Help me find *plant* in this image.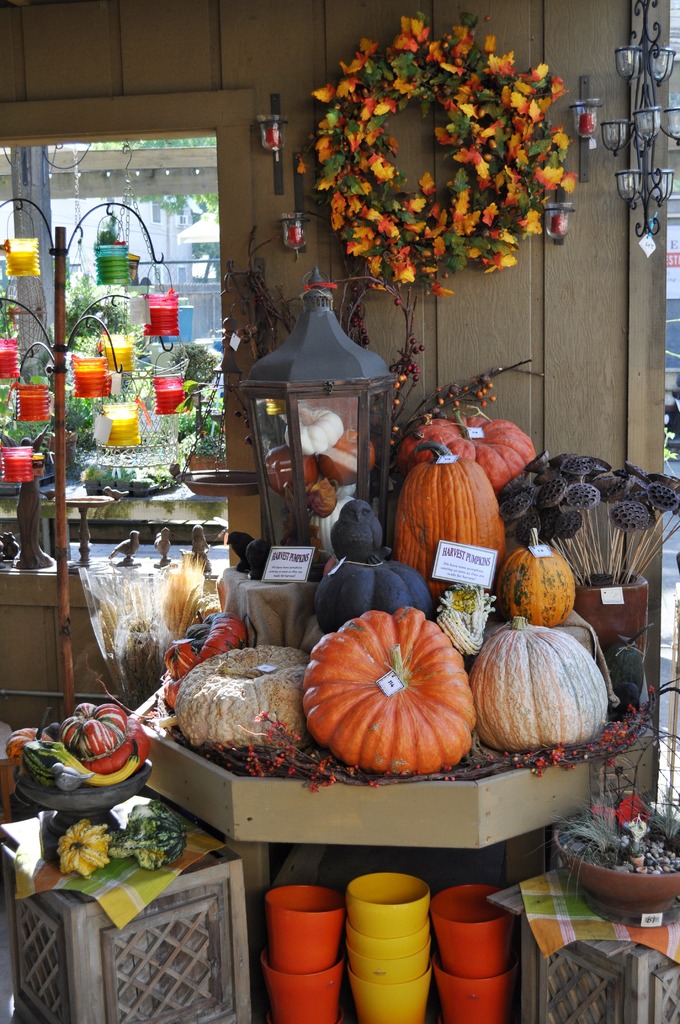
Found it: 175,359,226,456.
